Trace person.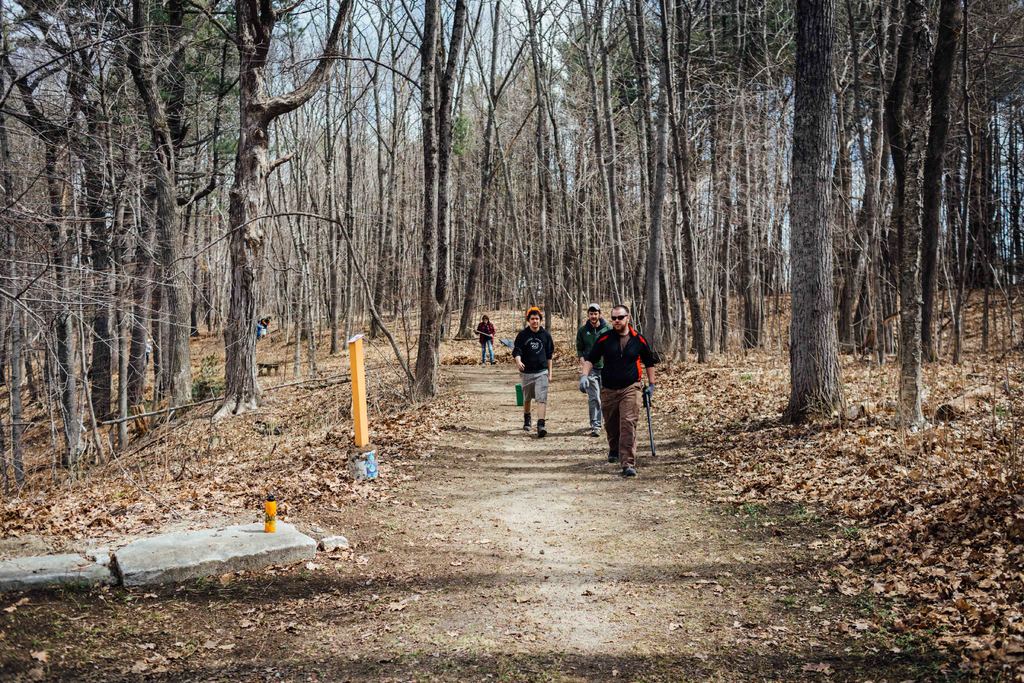
Traced to {"left": 142, "top": 336, "right": 148, "bottom": 363}.
